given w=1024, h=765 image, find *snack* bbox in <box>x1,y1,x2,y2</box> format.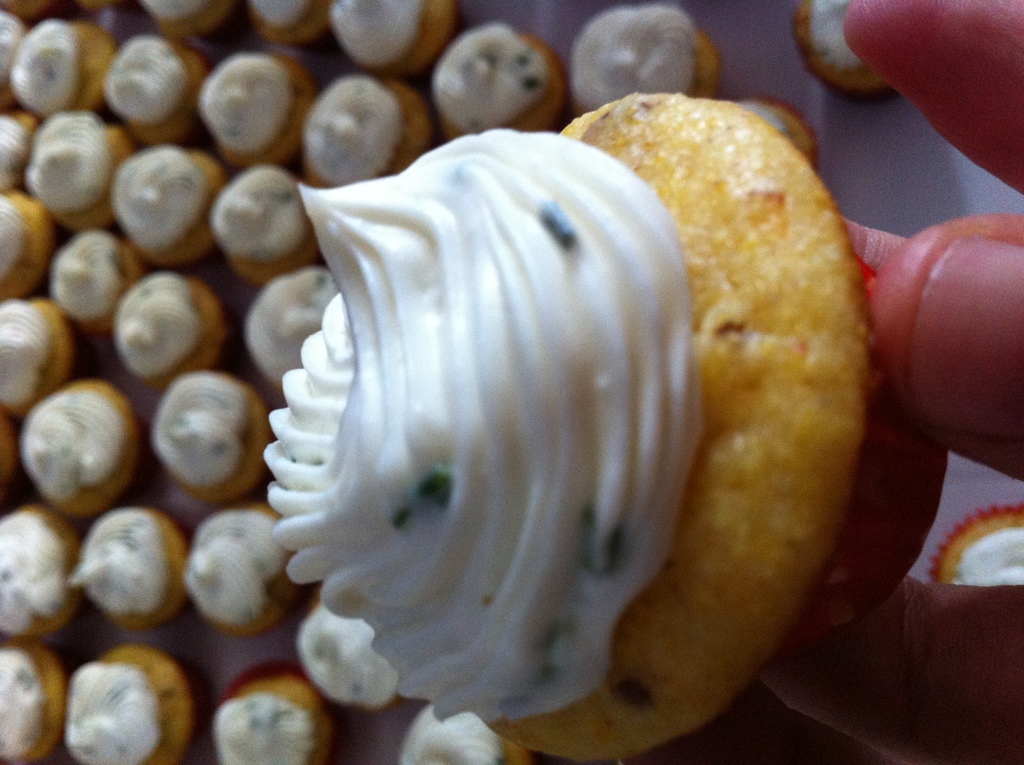
<box>788,0,907,103</box>.
